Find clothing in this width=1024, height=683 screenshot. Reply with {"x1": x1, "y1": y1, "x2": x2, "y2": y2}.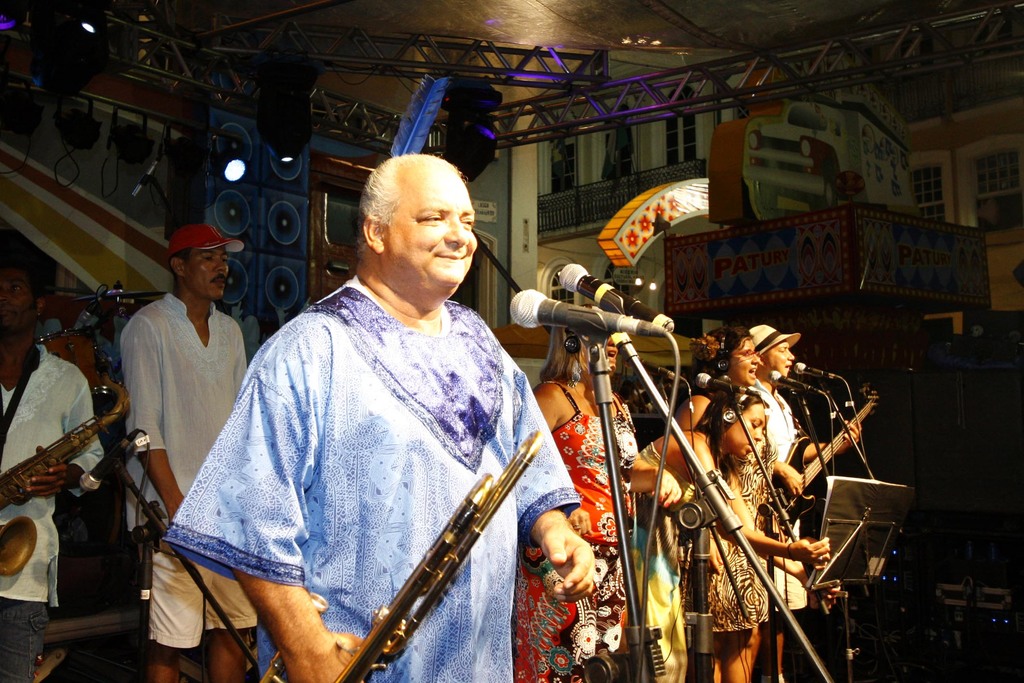
{"x1": 0, "y1": 336, "x2": 106, "y2": 682}.
